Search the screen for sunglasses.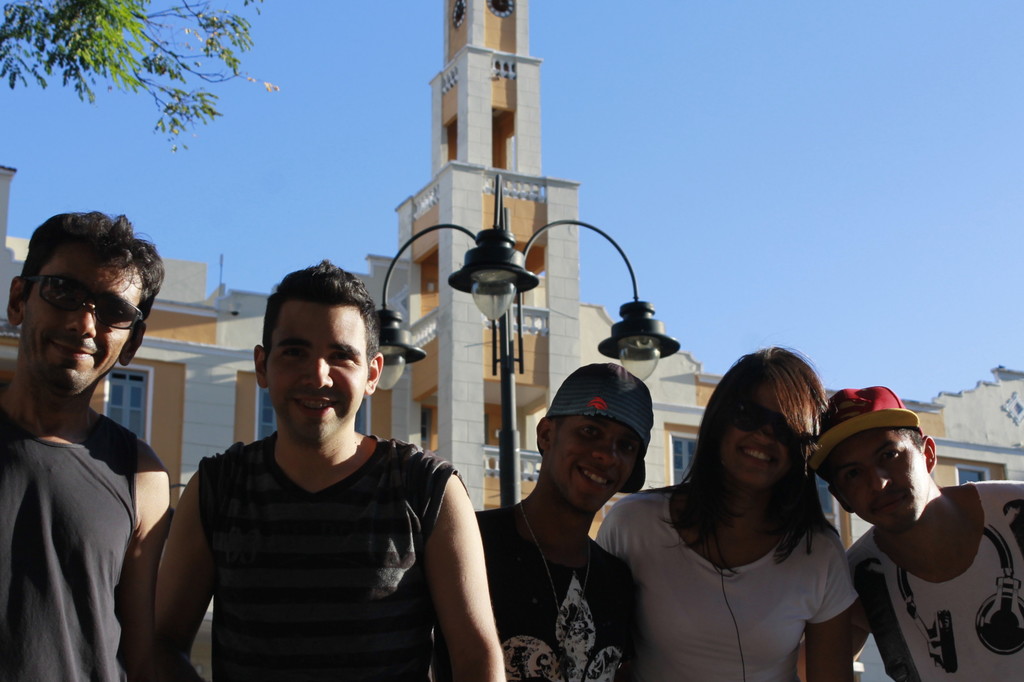
Found at bbox=[20, 272, 144, 330].
